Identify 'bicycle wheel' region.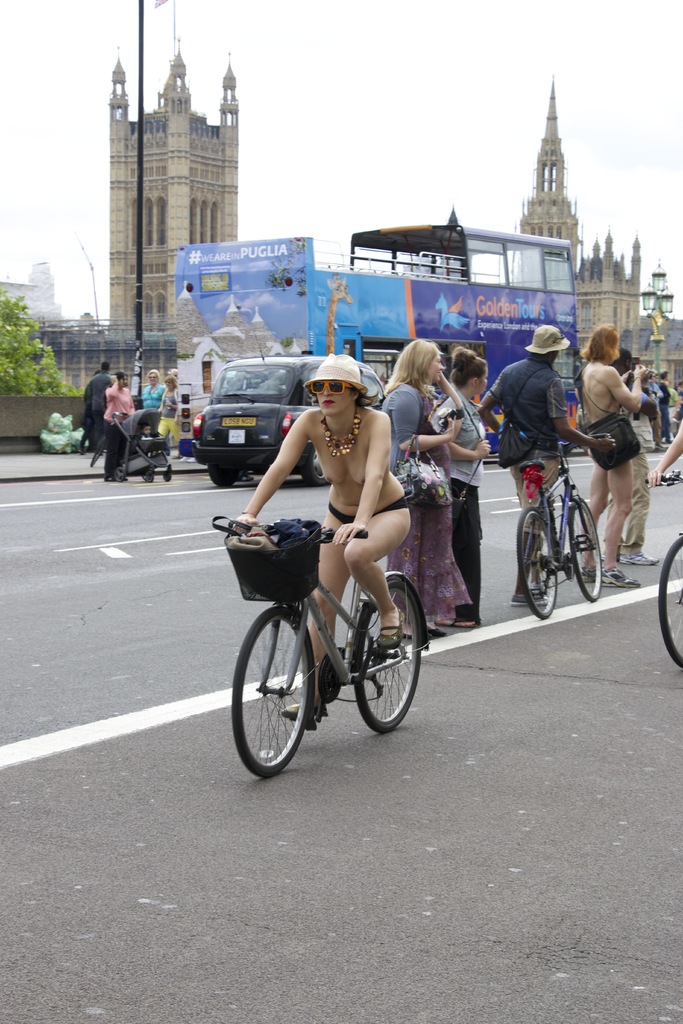
Region: x1=341 y1=567 x2=436 y2=735.
